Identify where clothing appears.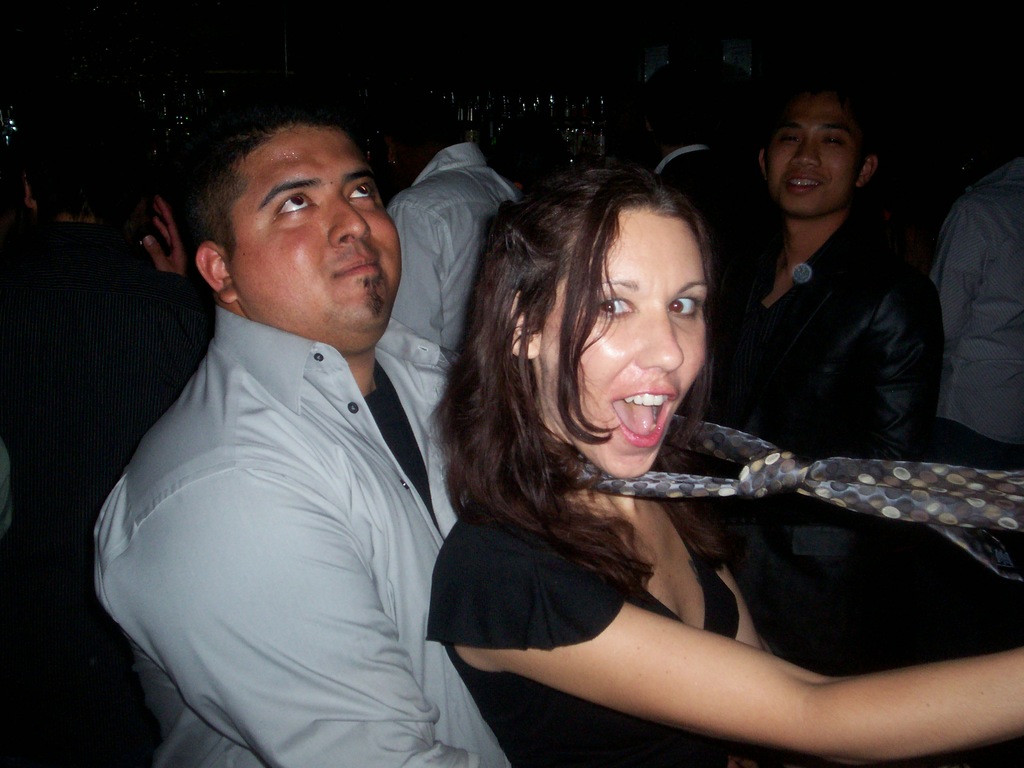
Appears at x1=420 y1=476 x2=742 y2=767.
